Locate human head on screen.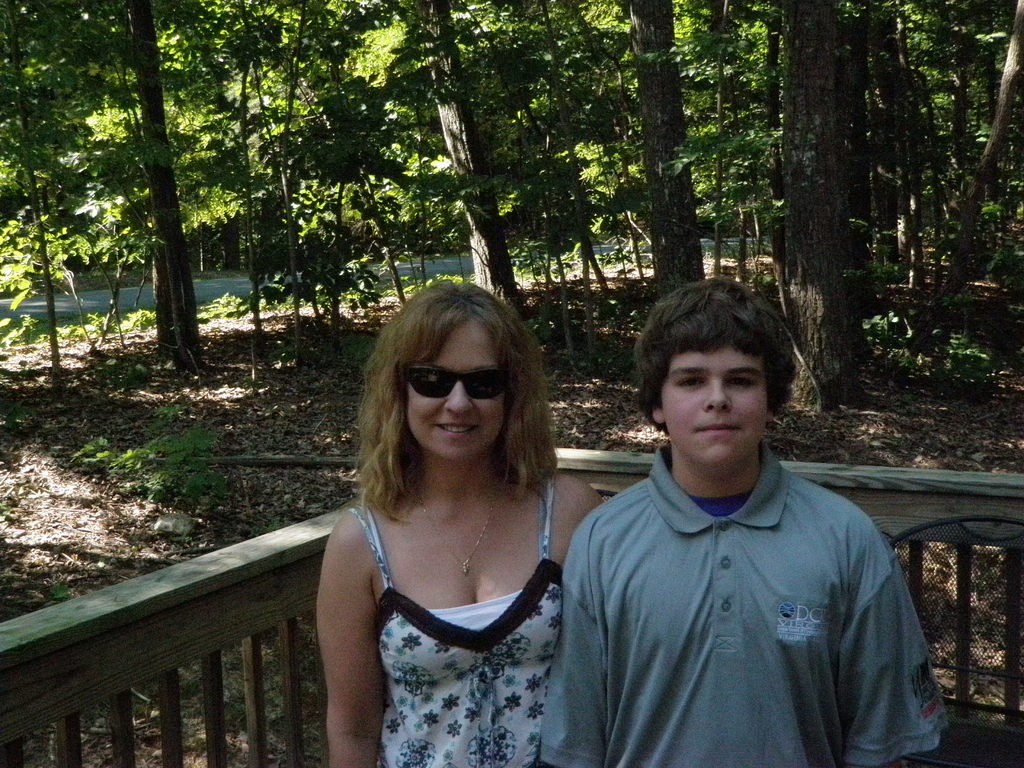
On screen at Rect(647, 288, 780, 462).
